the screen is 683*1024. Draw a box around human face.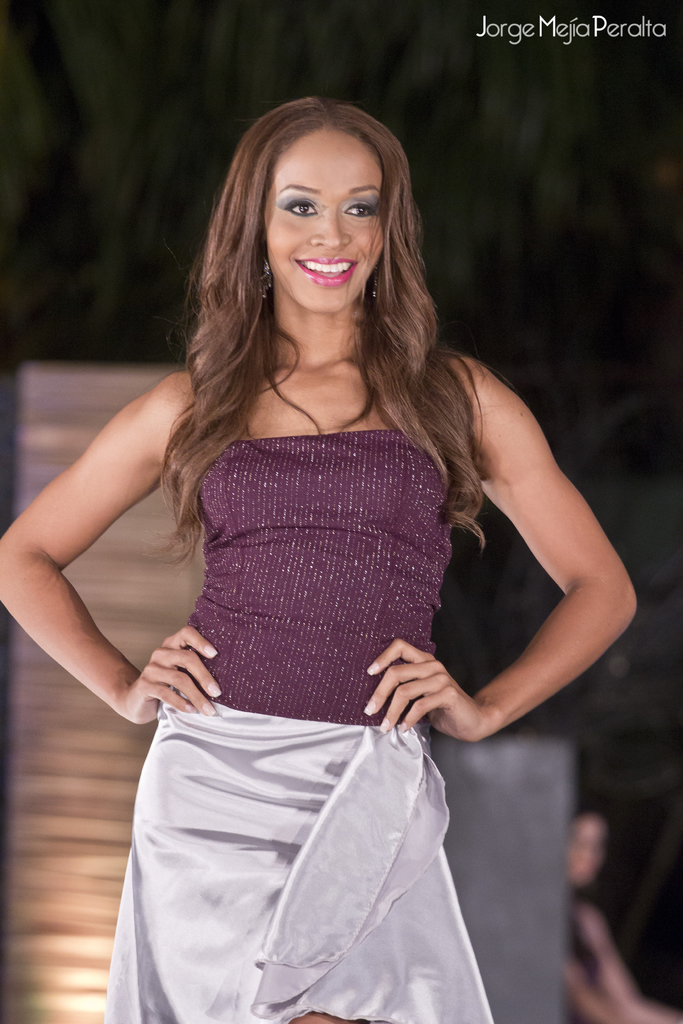
{"x1": 259, "y1": 127, "x2": 389, "y2": 314}.
